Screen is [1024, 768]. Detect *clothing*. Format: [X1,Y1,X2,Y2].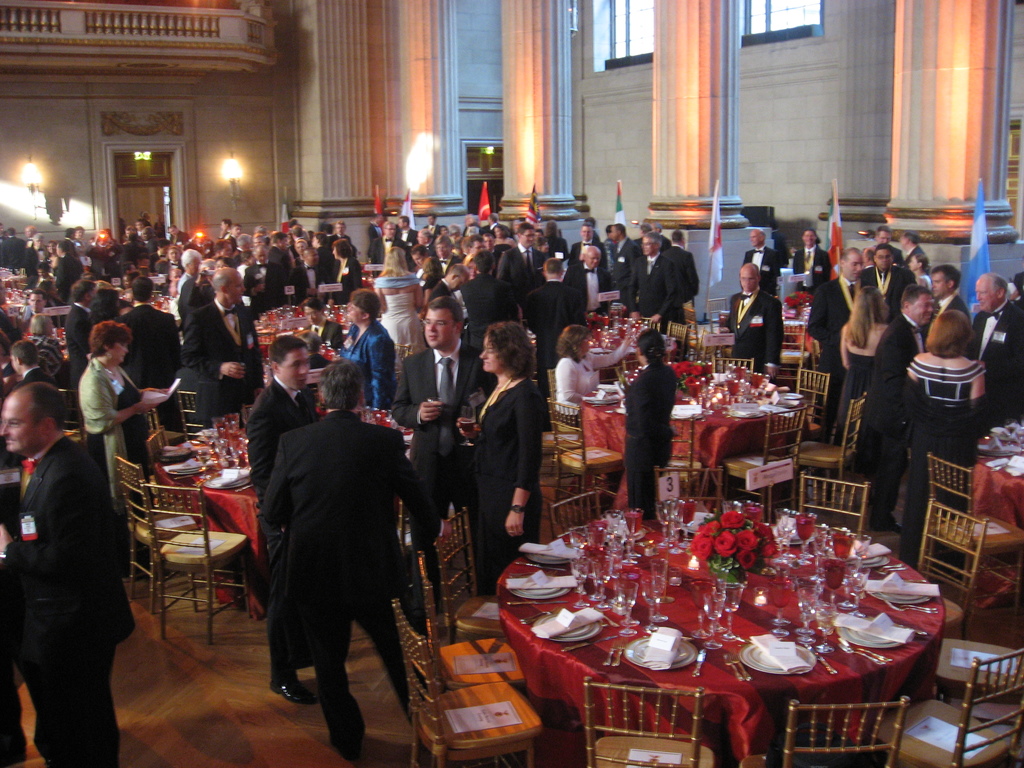
[620,364,674,522].
